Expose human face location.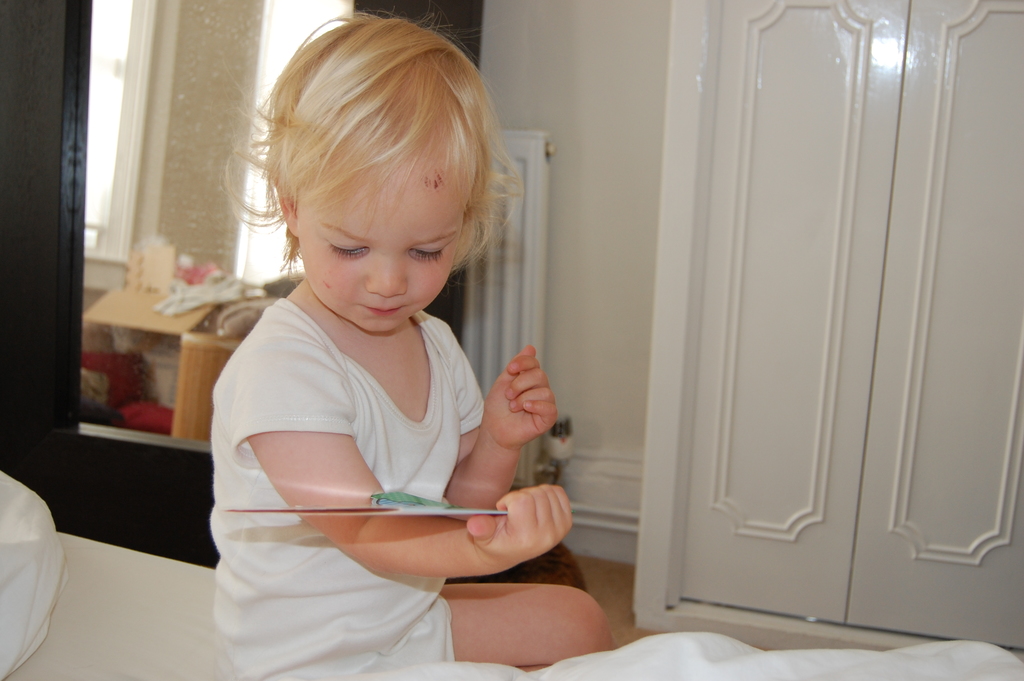
Exposed at 298,144,467,336.
